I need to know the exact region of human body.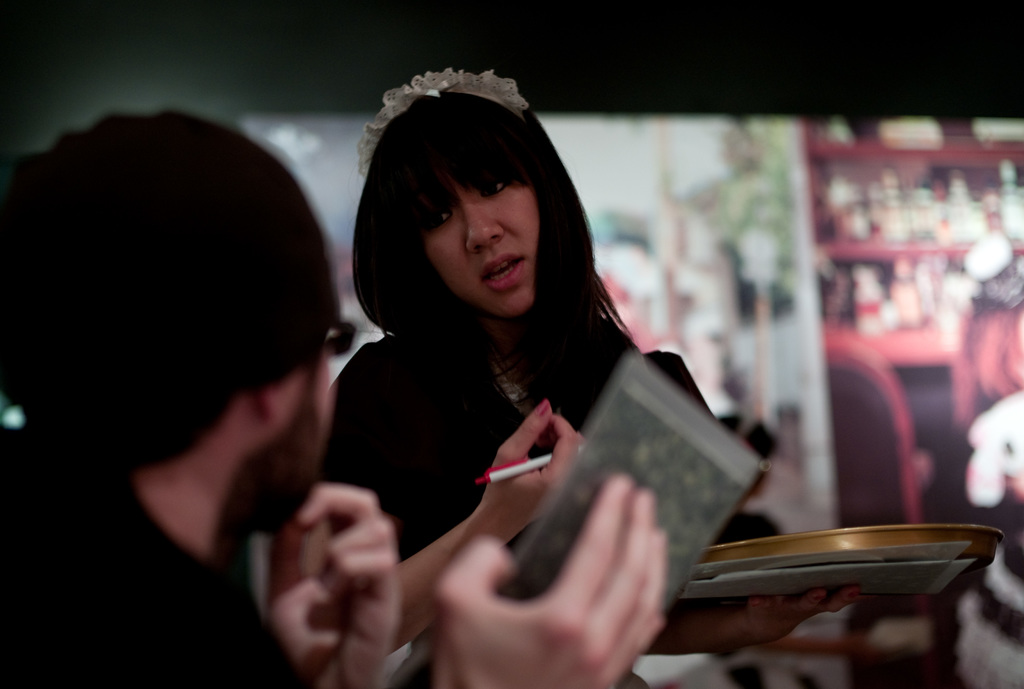
Region: (315, 331, 876, 688).
